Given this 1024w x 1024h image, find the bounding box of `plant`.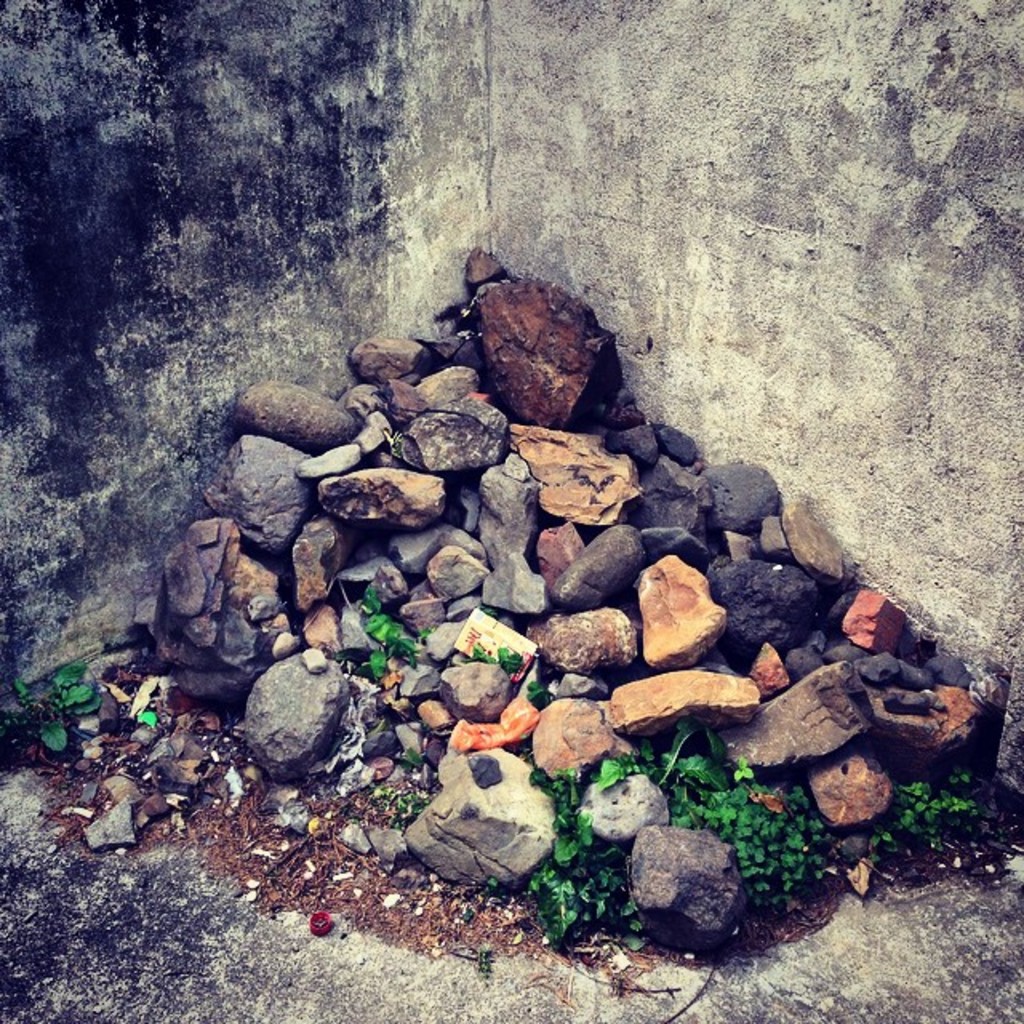
Rect(464, 634, 522, 675).
